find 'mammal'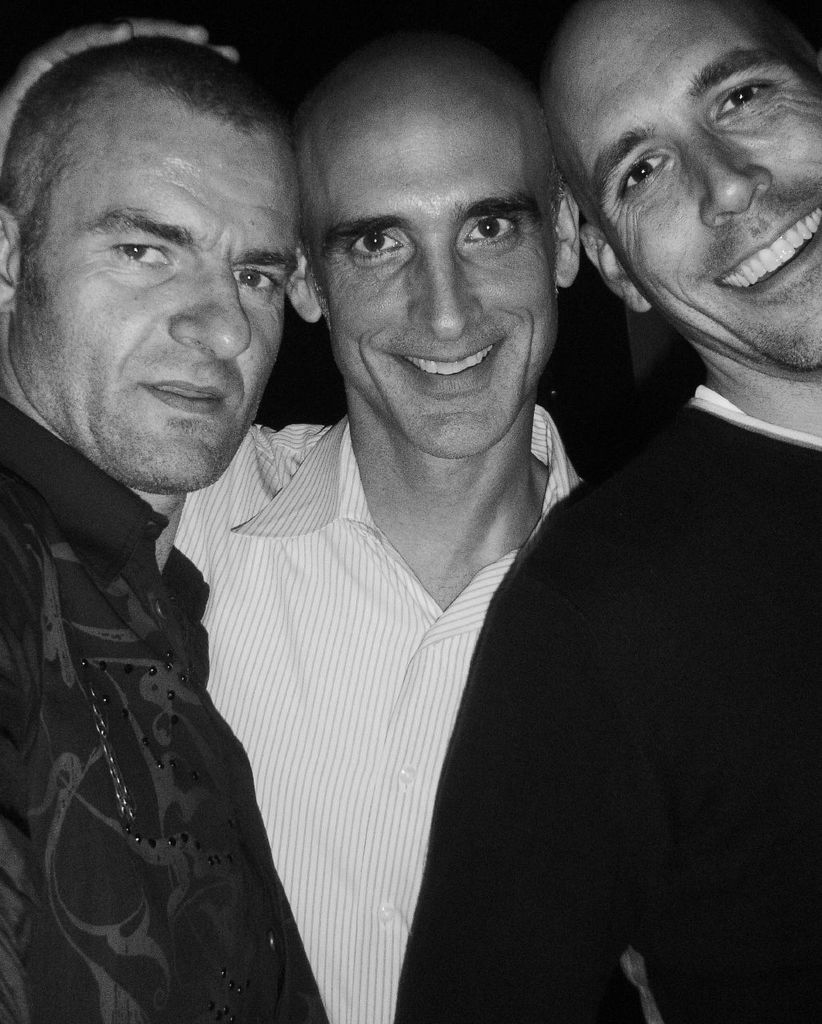
<bbox>389, 0, 821, 1023</bbox>
